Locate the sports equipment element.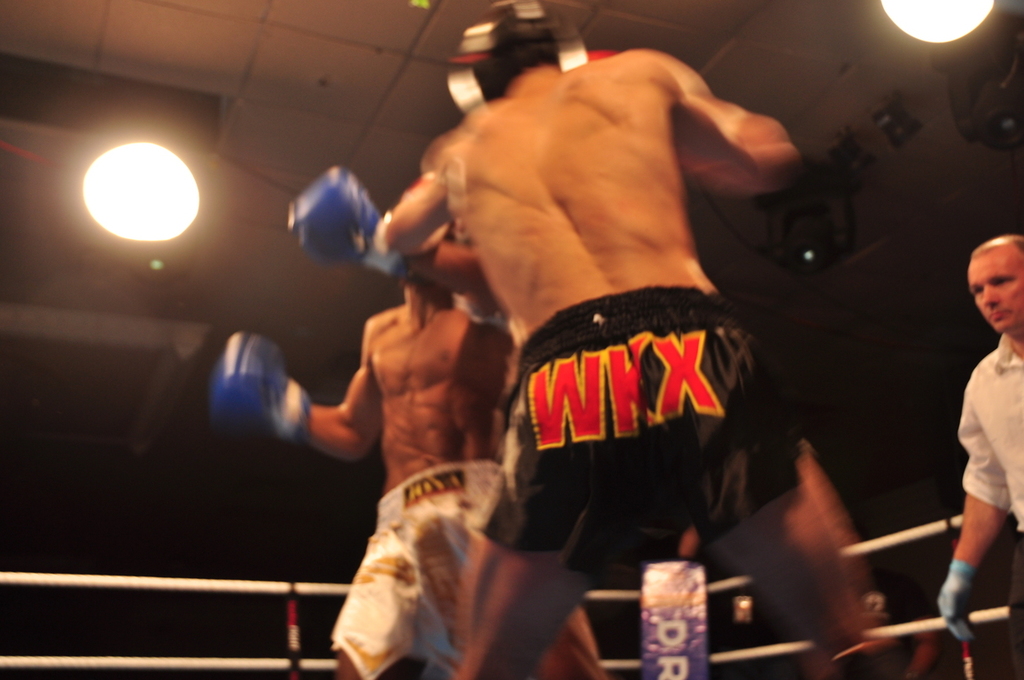
Element bbox: locate(454, 0, 588, 112).
